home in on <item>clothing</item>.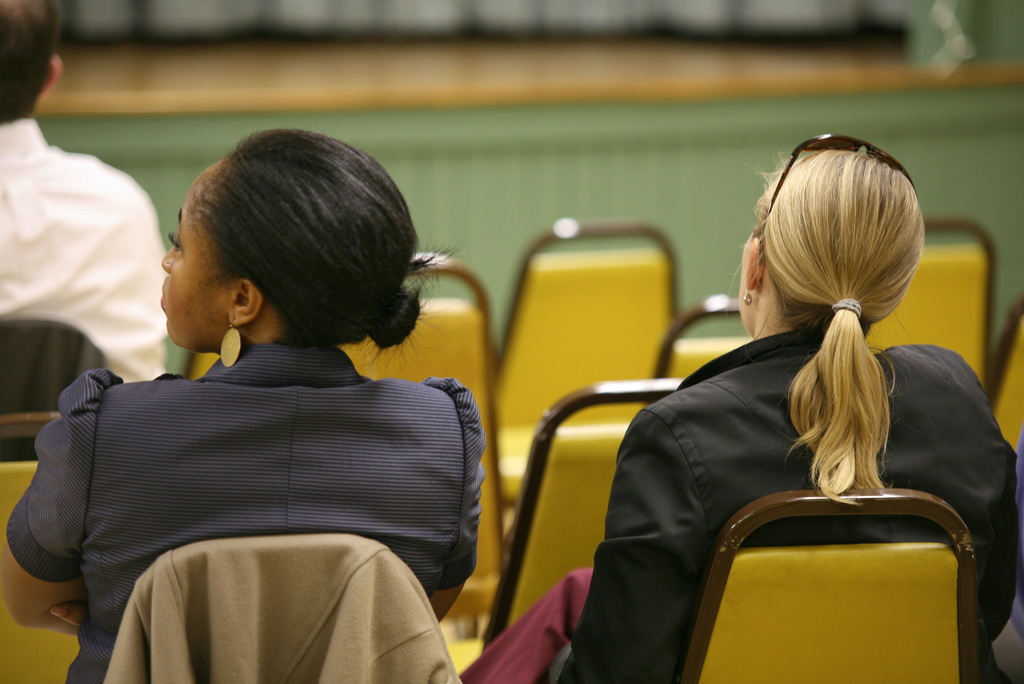
Homed in at region(102, 535, 461, 683).
